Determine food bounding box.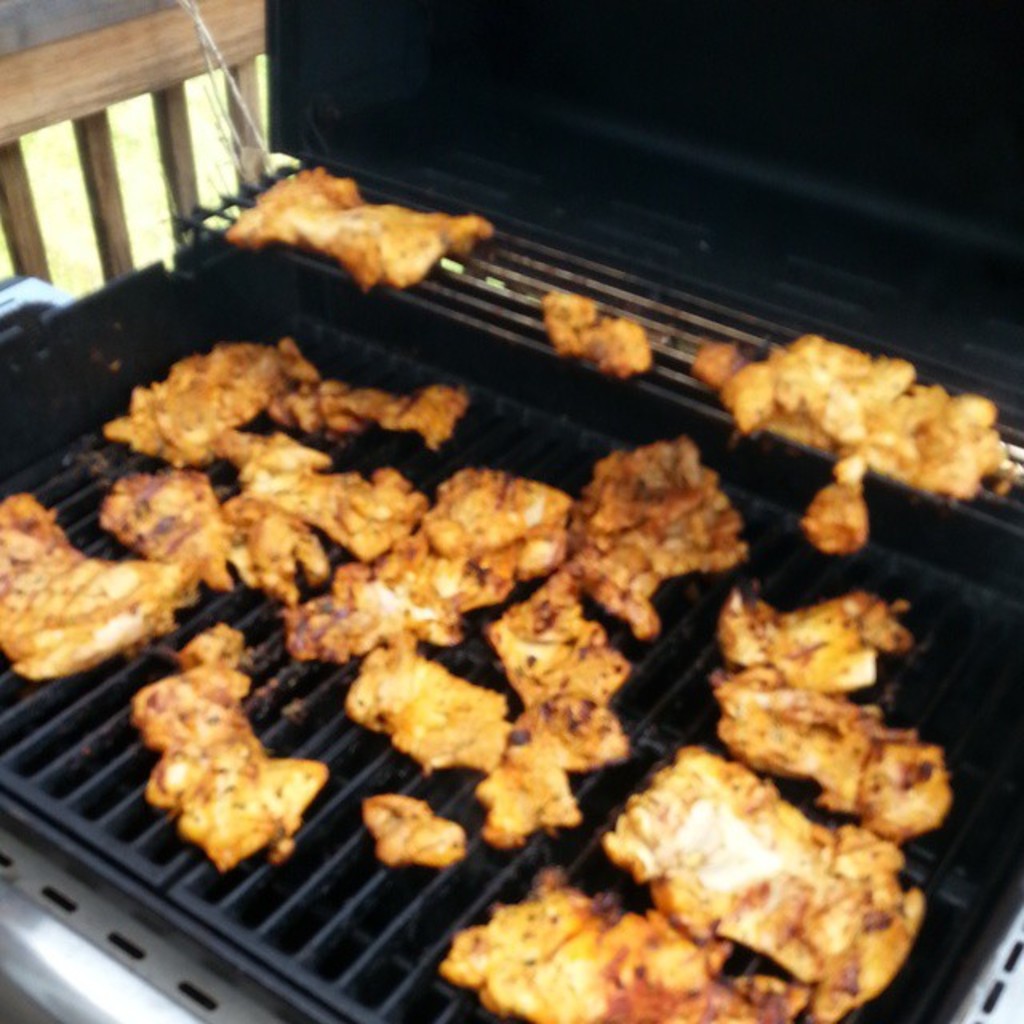
Determined: box(598, 736, 926, 1022).
